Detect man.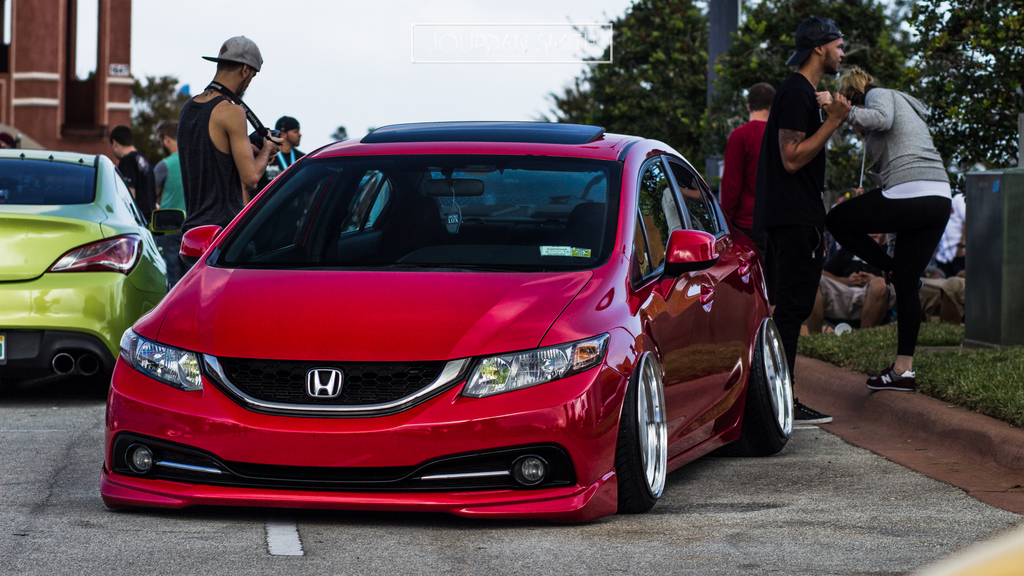
Detected at x1=752 y1=14 x2=853 y2=424.
